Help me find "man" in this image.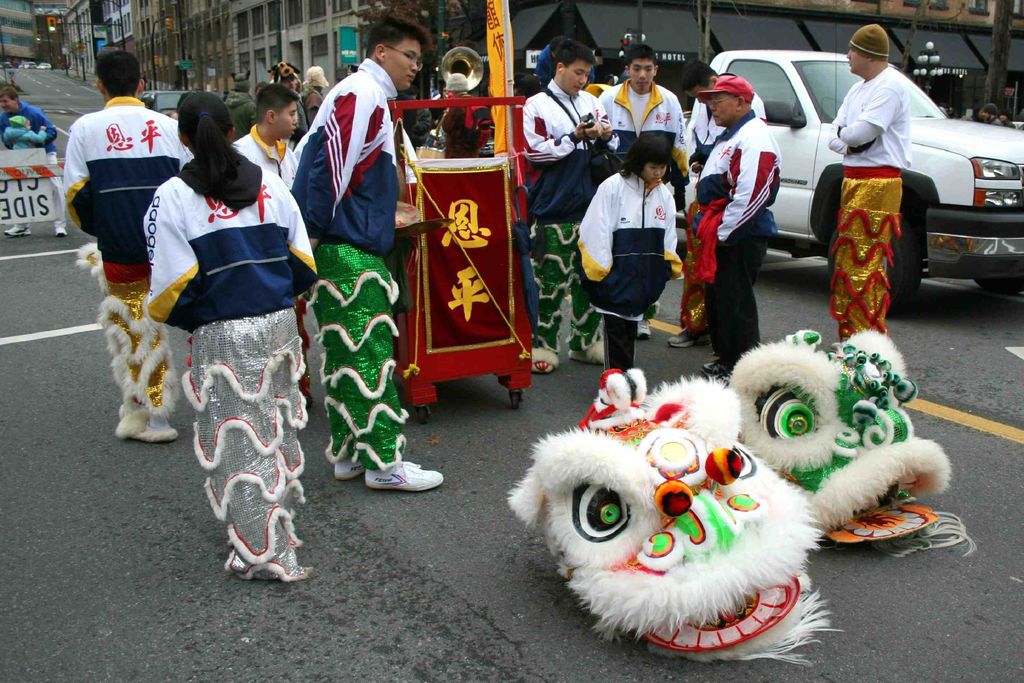
Found it: rect(515, 70, 546, 101).
